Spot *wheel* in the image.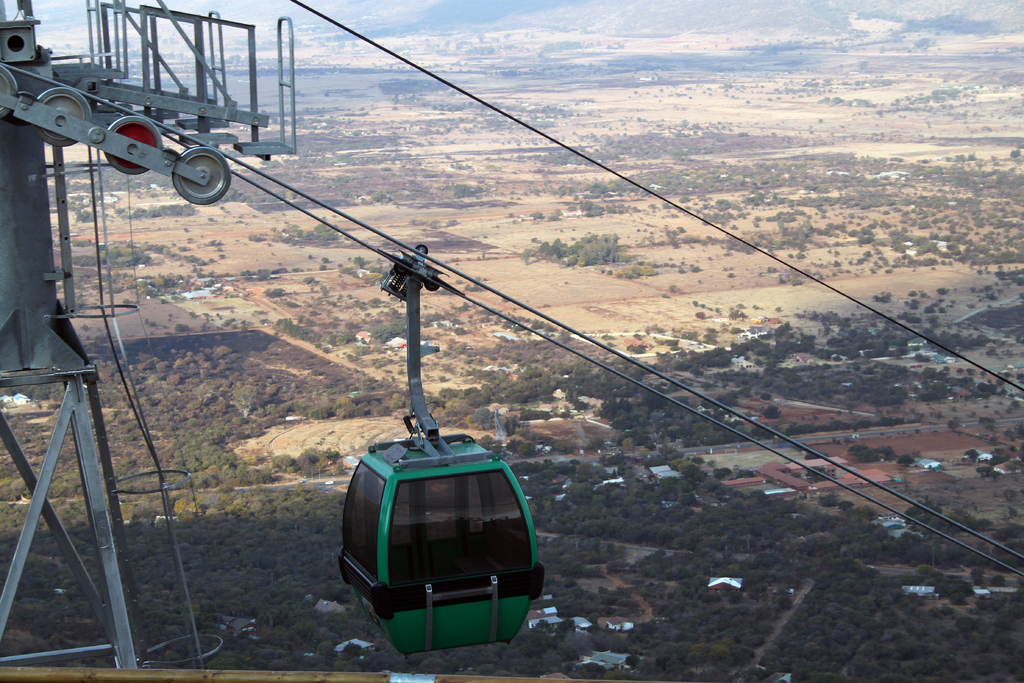
*wheel* found at crop(36, 88, 92, 149).
